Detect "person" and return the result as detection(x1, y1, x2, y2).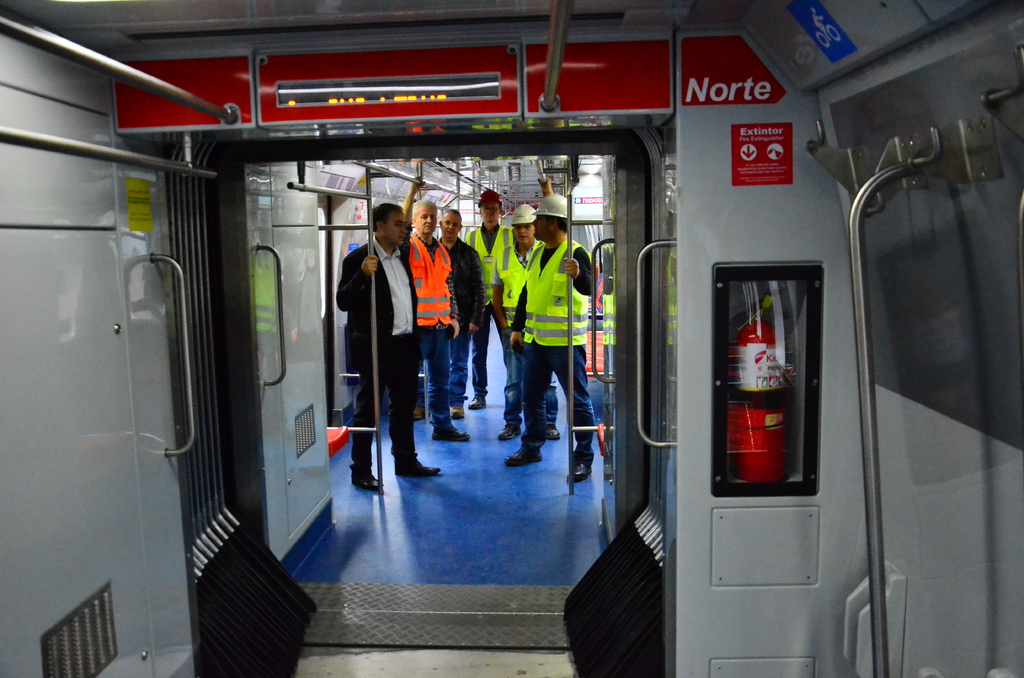
detection(342, 177, 420, 500).
